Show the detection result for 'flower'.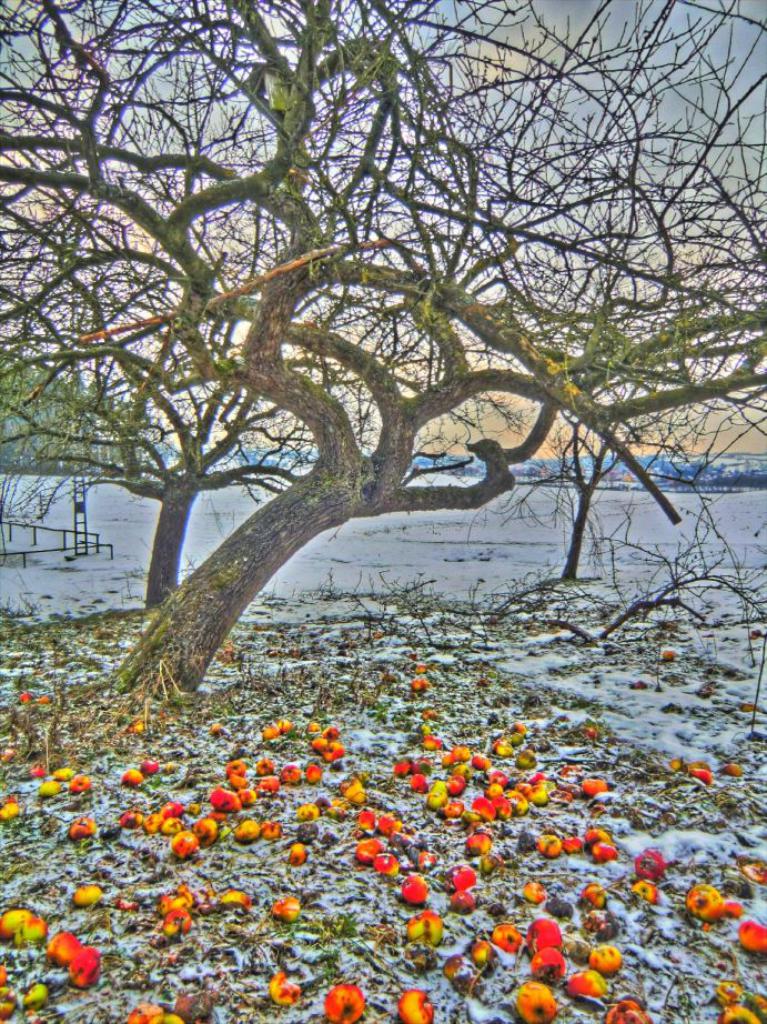
select_region(451, 861, 476, 896).
